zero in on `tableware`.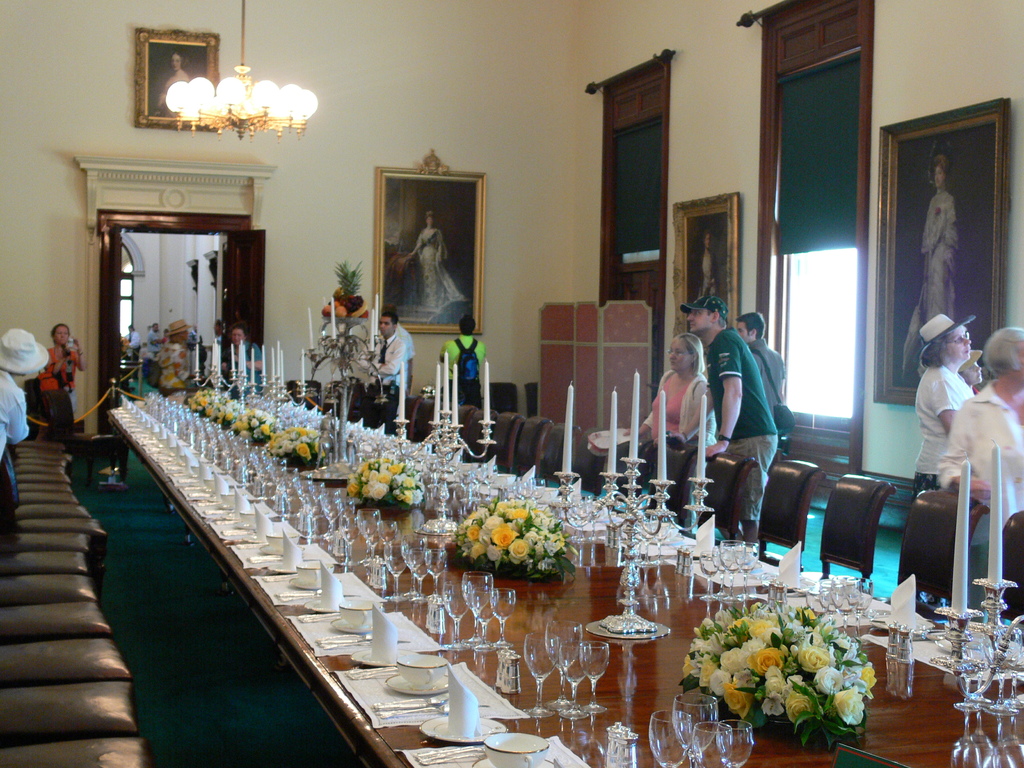
Zeroed in: crop(646, 705, 692, 767).
